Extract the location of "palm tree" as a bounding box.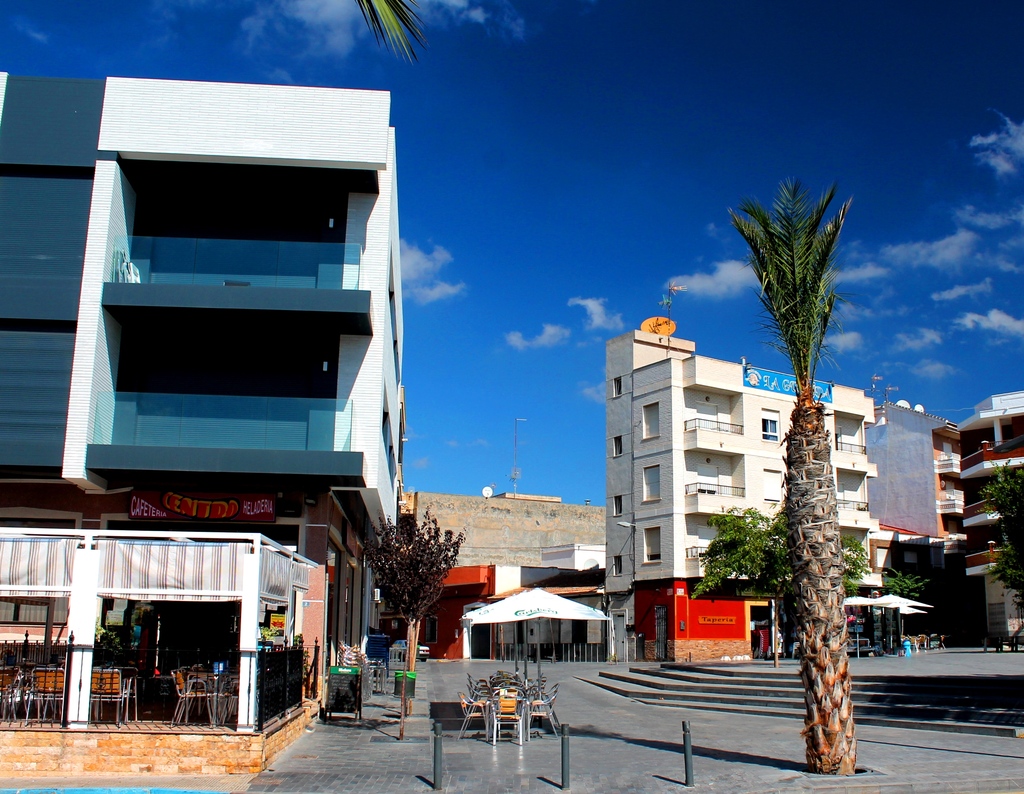
{"left": 726, "top": 172, "right": 854, "bottom": 773}.
